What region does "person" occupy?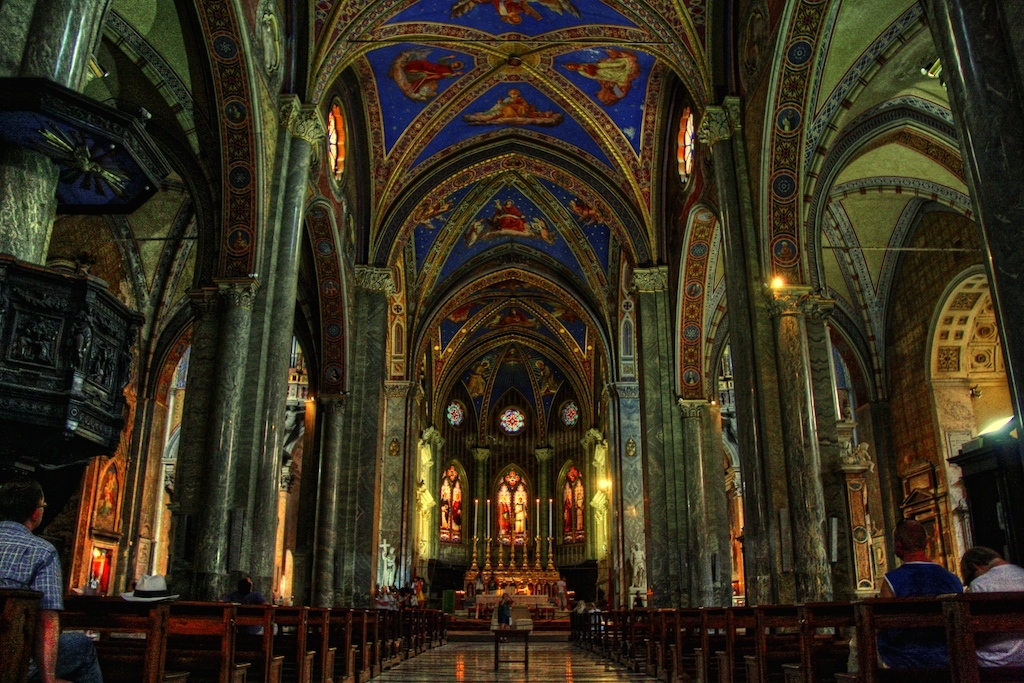
[958, 536, 1023, 682].
